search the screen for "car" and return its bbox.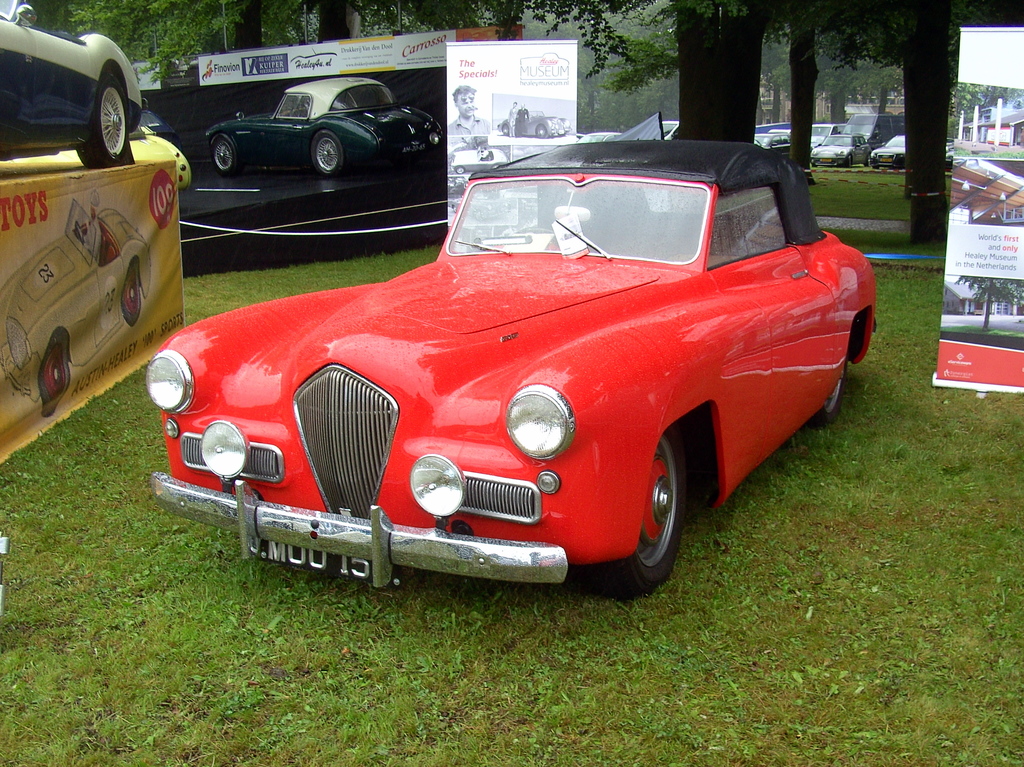
Found: {"x1": 0, "y1": 0, "x2": 145, "y2": 168}.
